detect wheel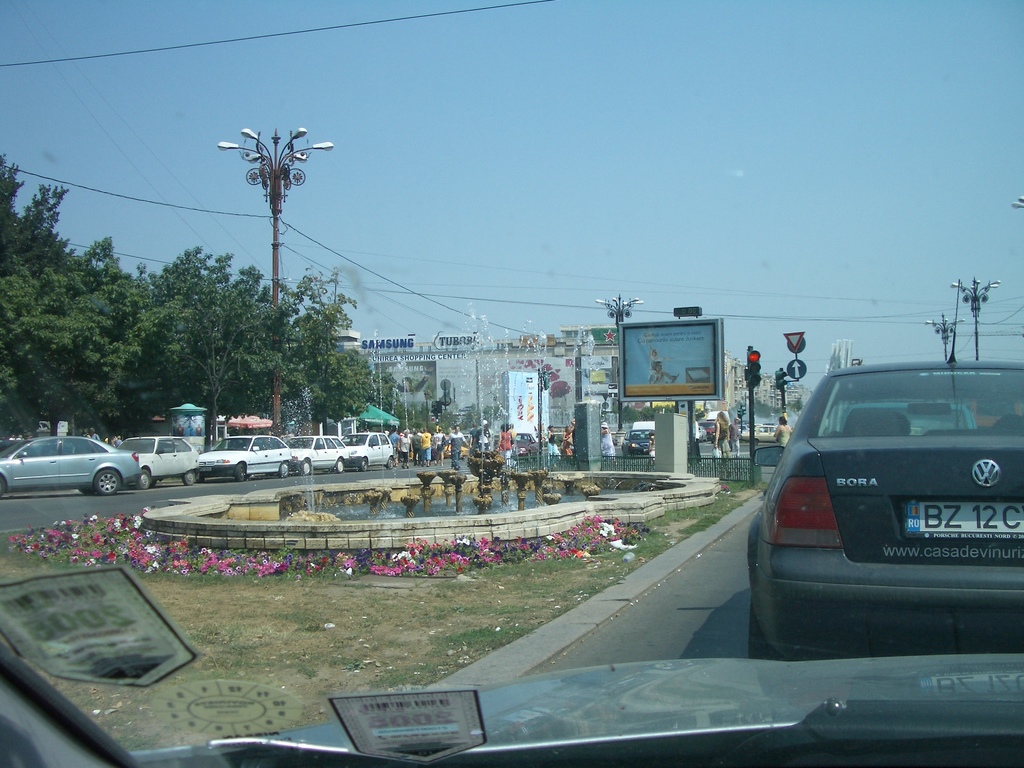
BBox(186, 472, 196, 486)
